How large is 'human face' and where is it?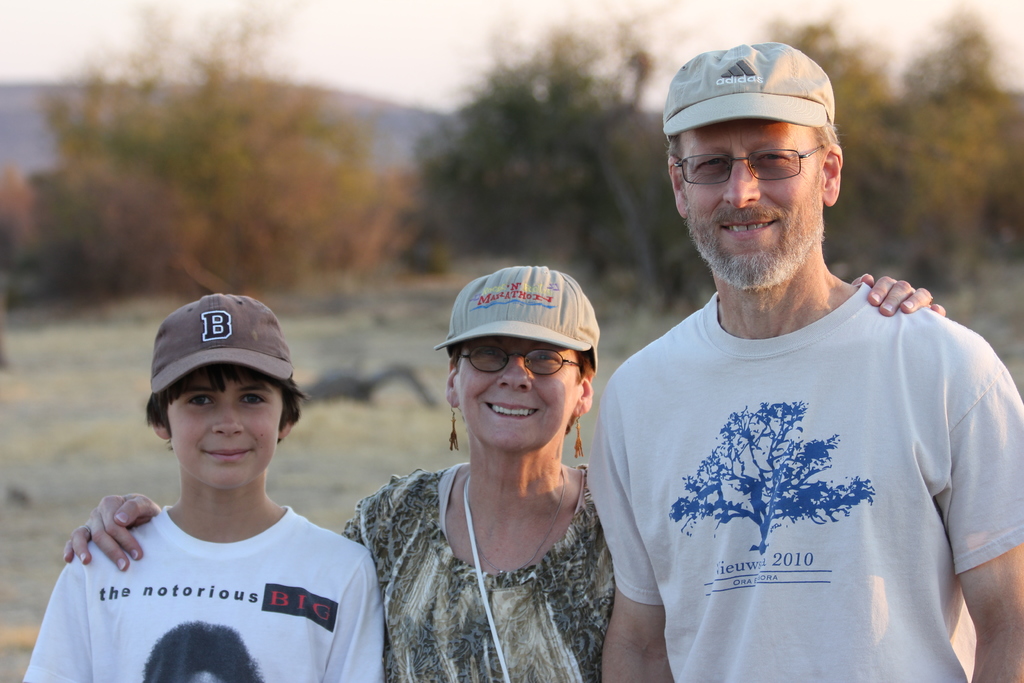
Bounding box: {"x1": 684, "y1": 122, "x2": 829, "y2": 292}.
